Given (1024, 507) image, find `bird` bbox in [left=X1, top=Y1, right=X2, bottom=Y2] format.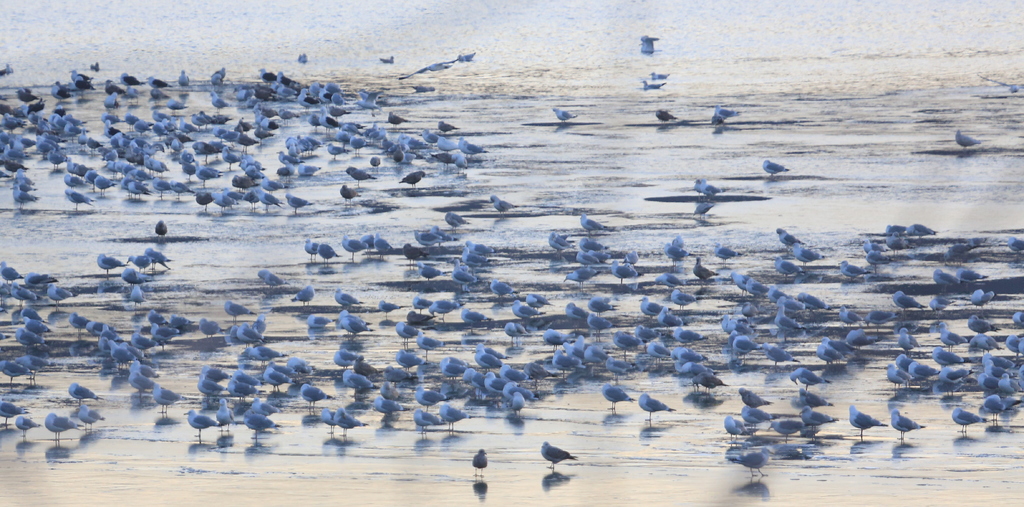
[left=127, top=364, right=154, bottom=394].
